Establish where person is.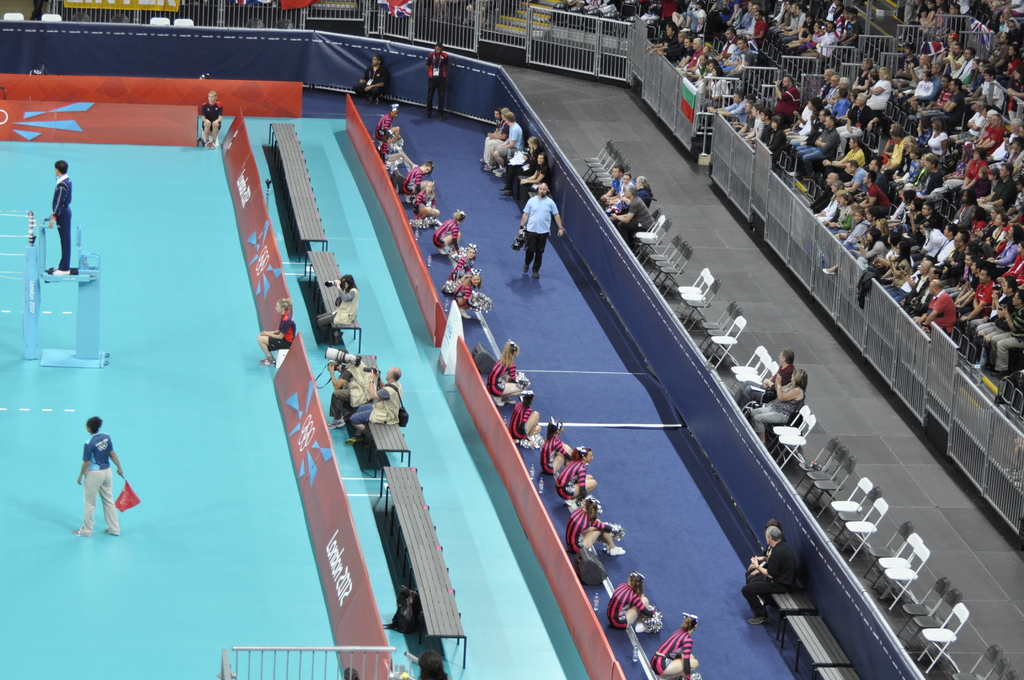
Established at (x1=381, y1=131, x2=420, y2=172).
